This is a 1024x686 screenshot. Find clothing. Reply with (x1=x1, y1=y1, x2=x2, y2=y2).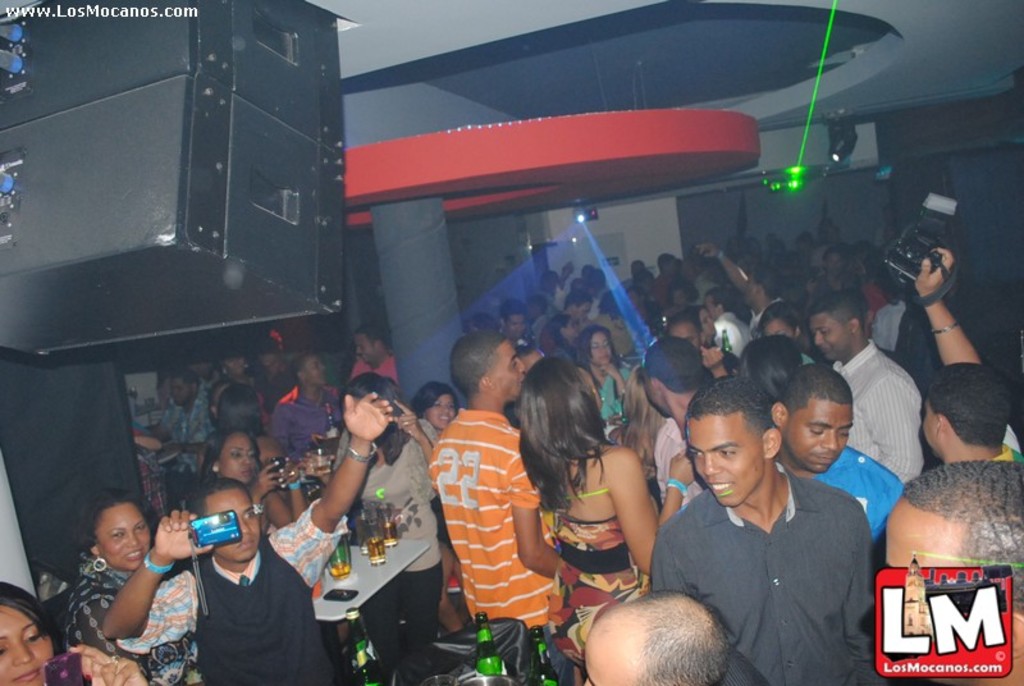
(x1=362, y1=347, x2=394, y2=376).
